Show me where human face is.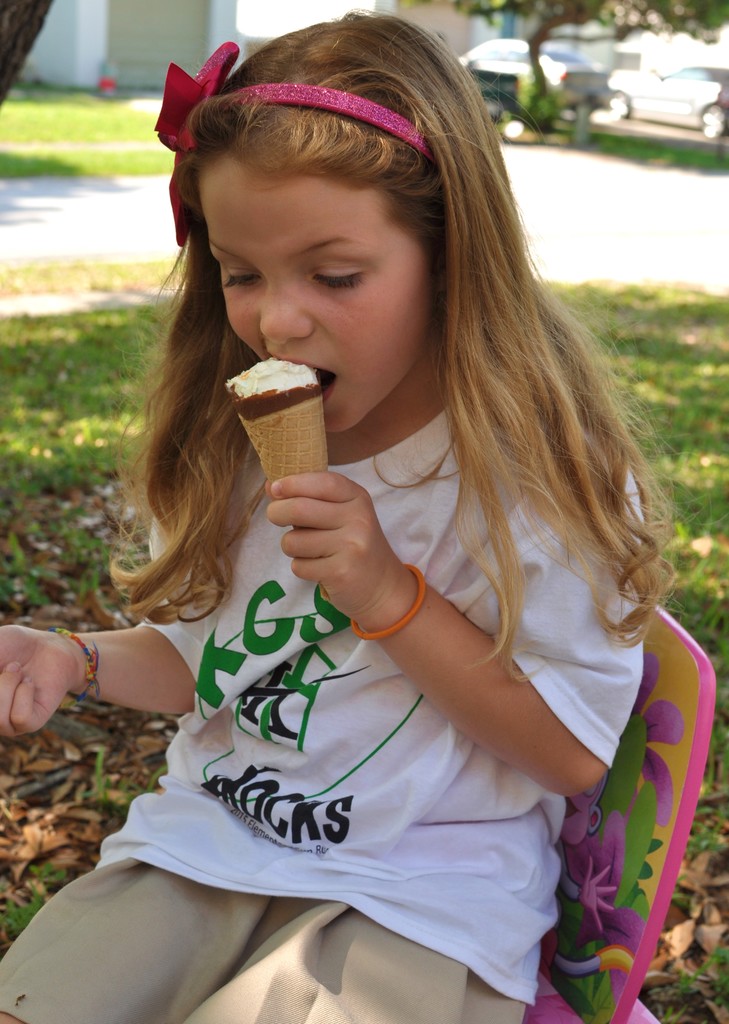
human face is at bbox=(217, 161, 433, 452).
